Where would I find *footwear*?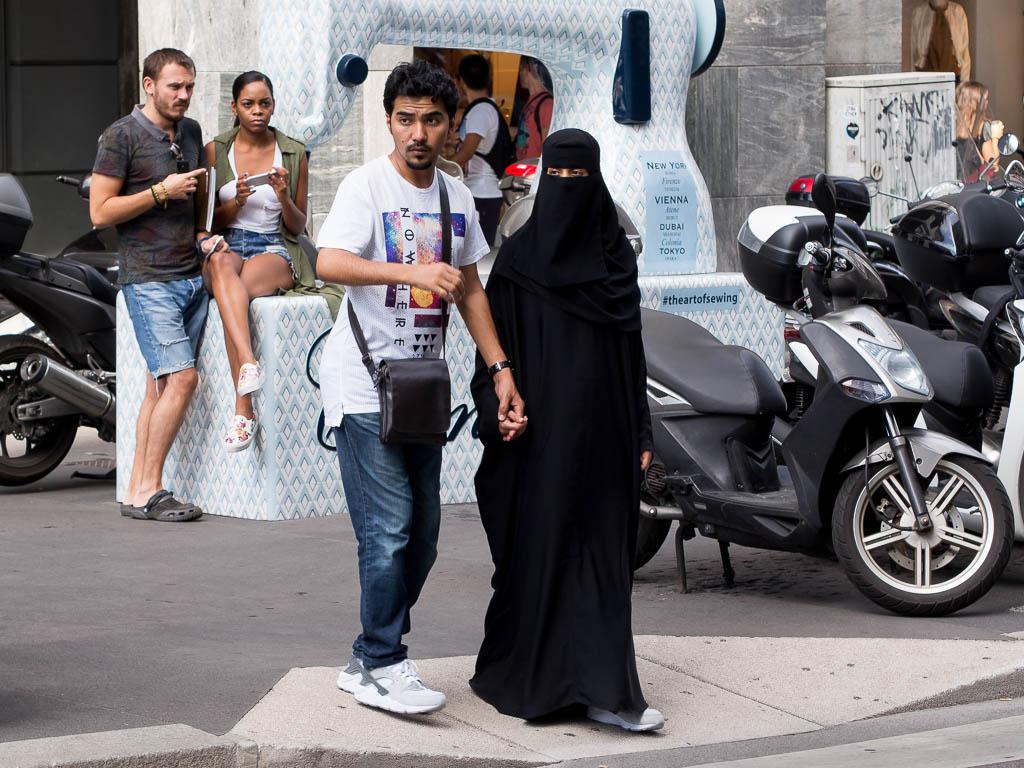
At <box>335,654,374,693</box>.
